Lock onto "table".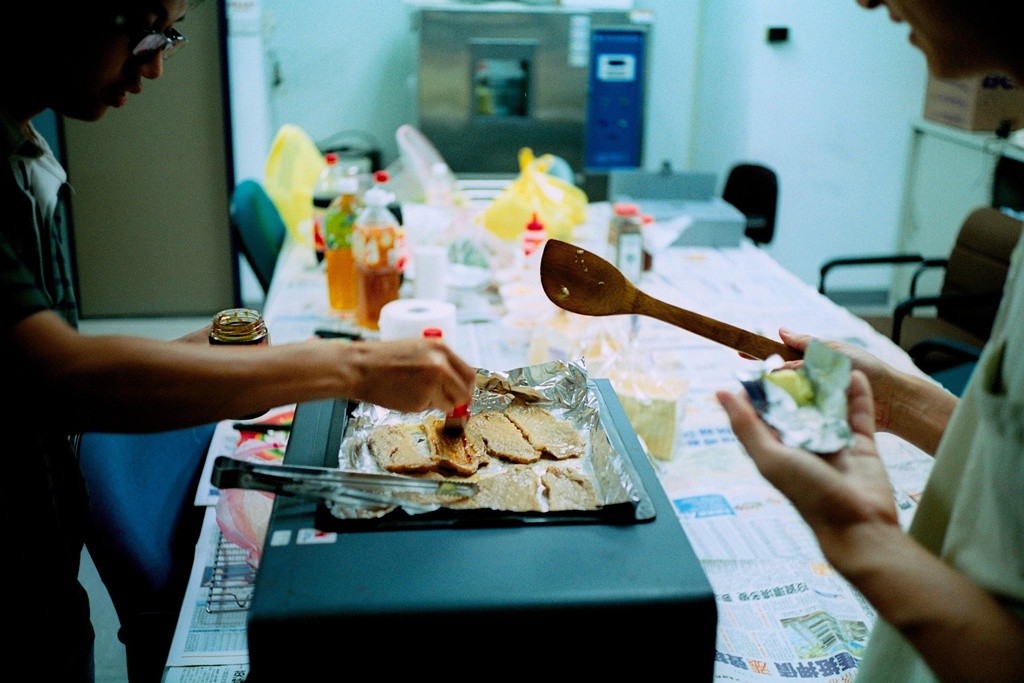
Locked: box(110, 236, 924, 638).
